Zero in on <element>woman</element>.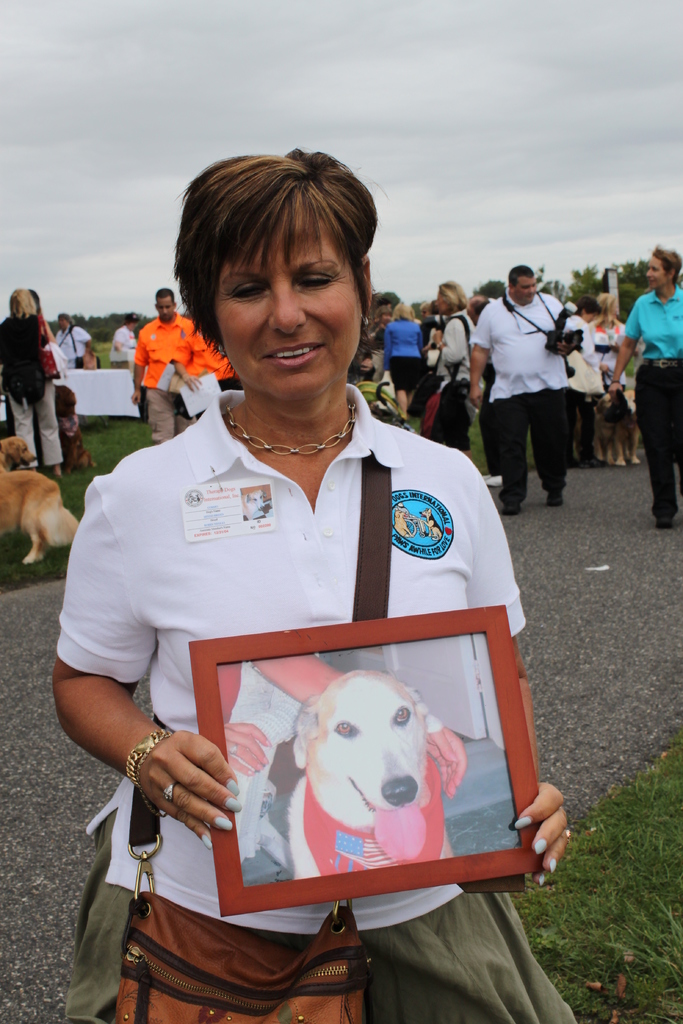
Zeroed in: rect(410, 280, 473, 455).
